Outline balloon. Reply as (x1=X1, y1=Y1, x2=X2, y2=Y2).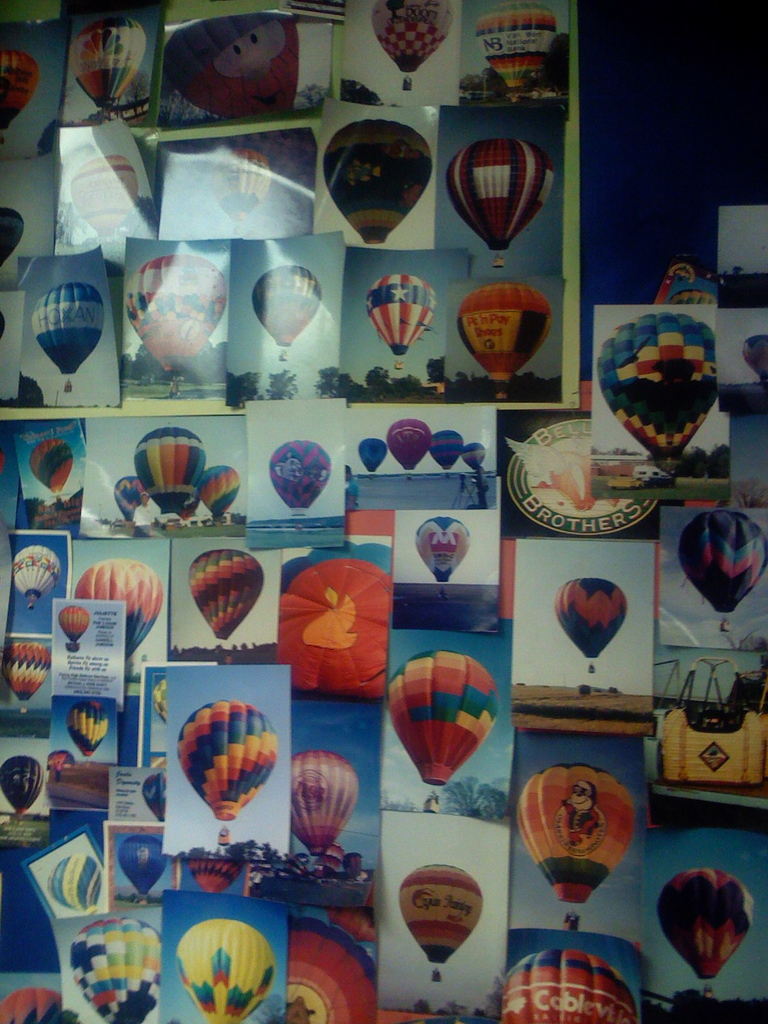
(x1=66, y1=700, x2=108, y2=756).
